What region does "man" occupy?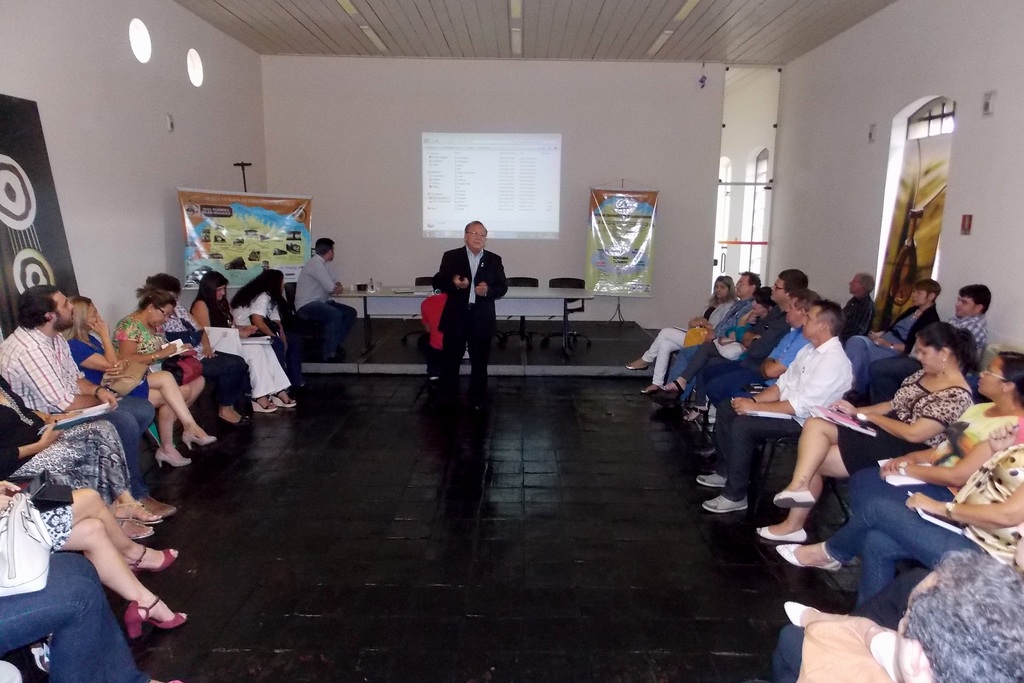
bbox=[862, 284, 991, 406].
